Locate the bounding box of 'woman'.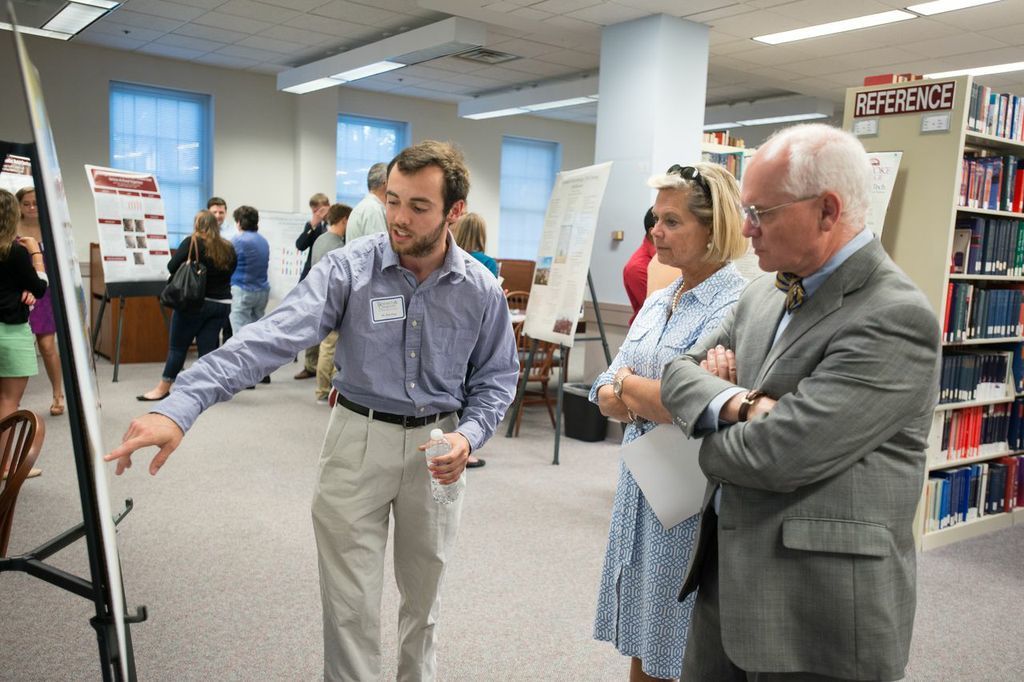
Bounding box: 11/187/72/422.
